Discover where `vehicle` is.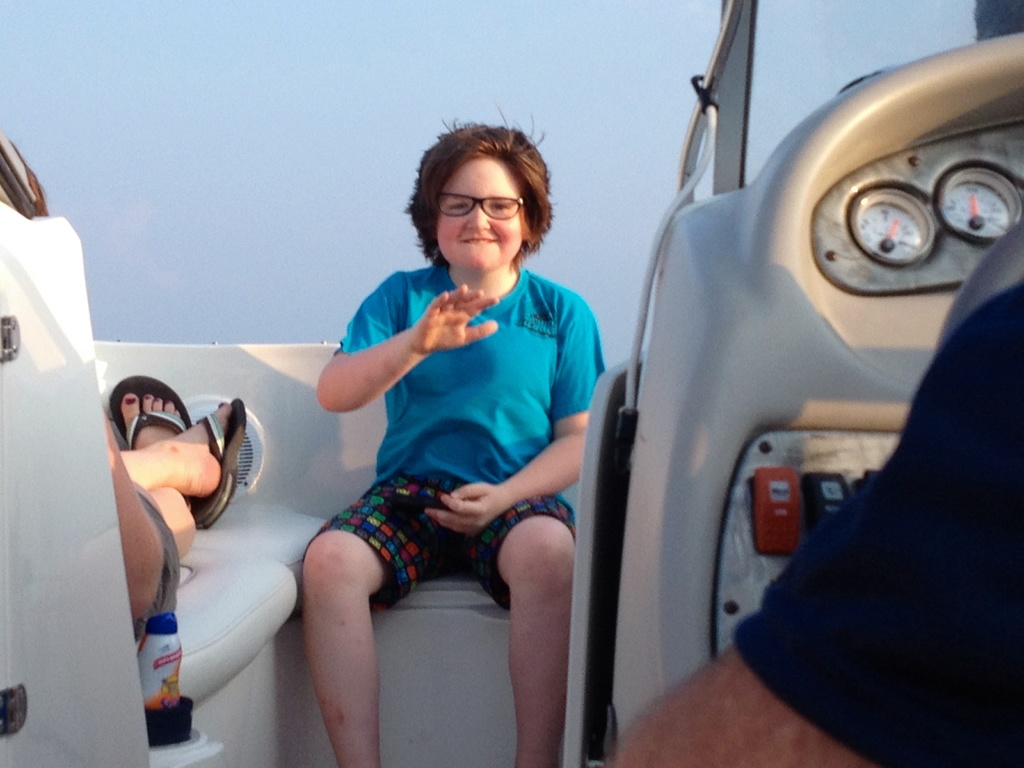
Discovered at {"left": 144, "top": 57, "right": 1020, "bottom": 767}.
